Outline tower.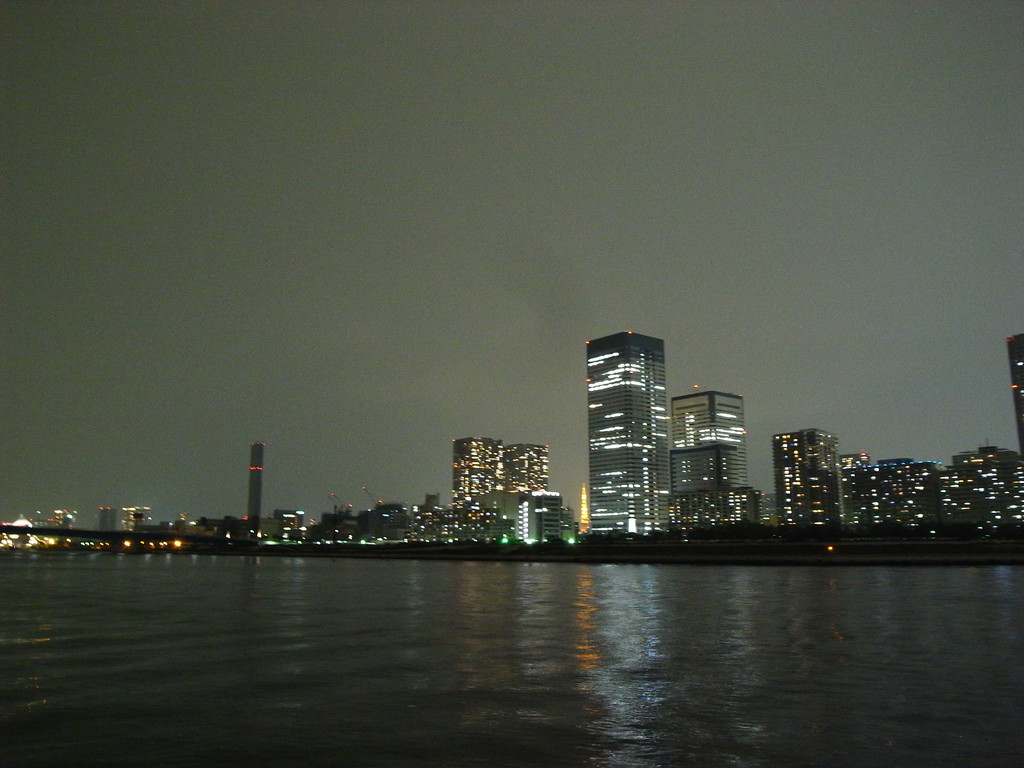
Outline: (674,390,752,491).
